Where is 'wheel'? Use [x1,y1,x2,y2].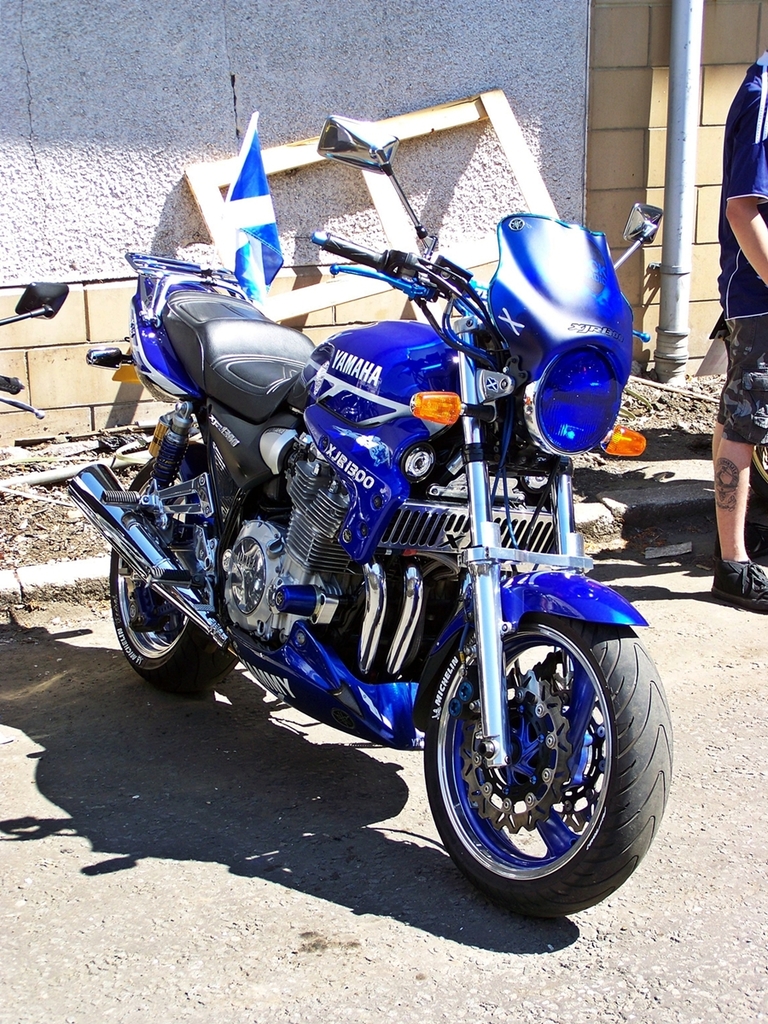
[422,604,661,892].
